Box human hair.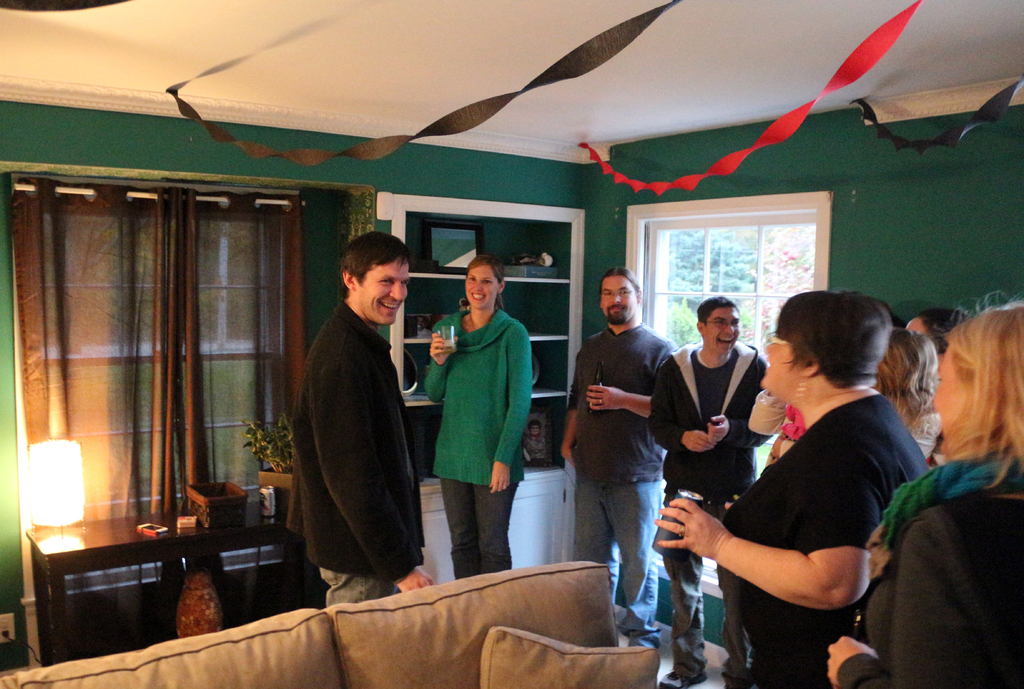
Rect(774, 279, 893, 388).
